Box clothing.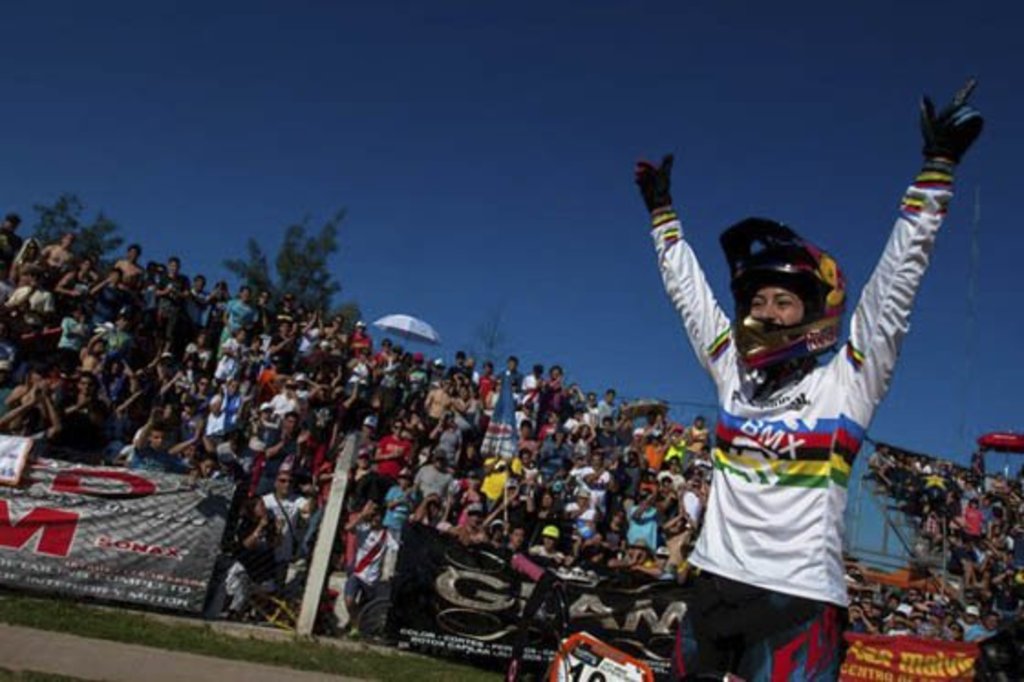
(997,580,1020,614).
